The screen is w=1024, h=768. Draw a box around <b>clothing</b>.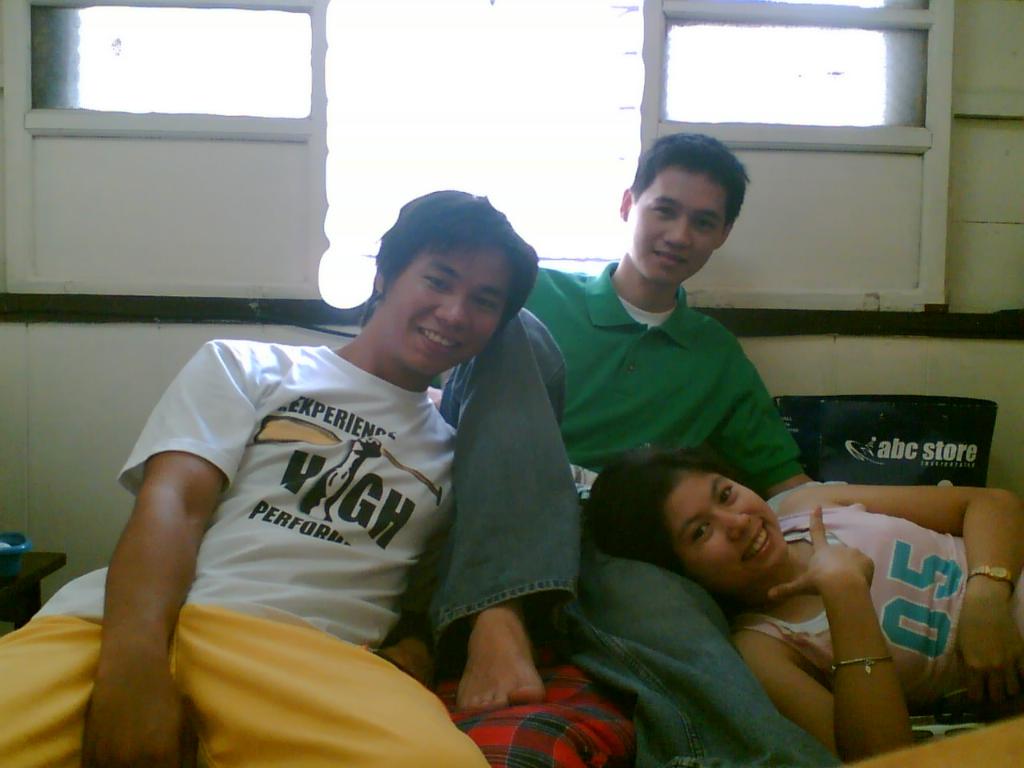
bbox(401, 250, 846, 767).
